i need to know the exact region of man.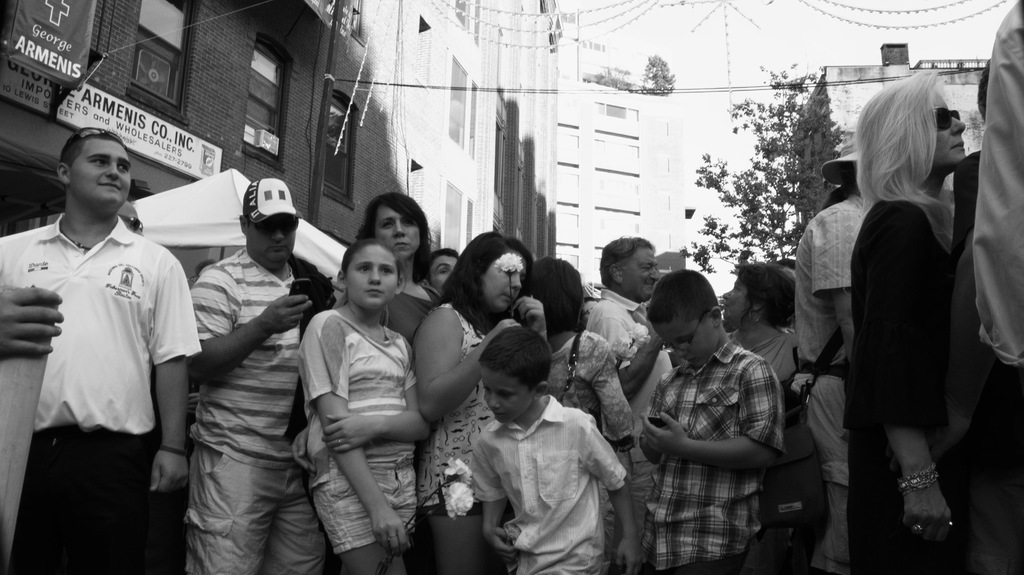
Region: {"left": 587, "top": 232, "right": 668, "bottom": 569}.
